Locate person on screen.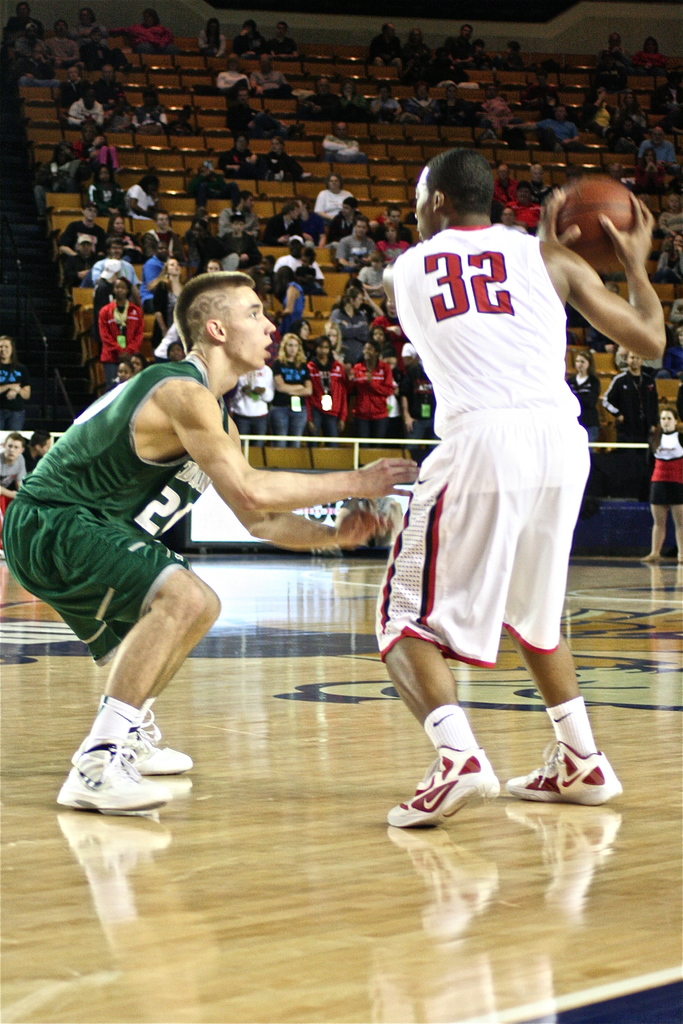
On screen at select_region(45, 268, 349, 828).
